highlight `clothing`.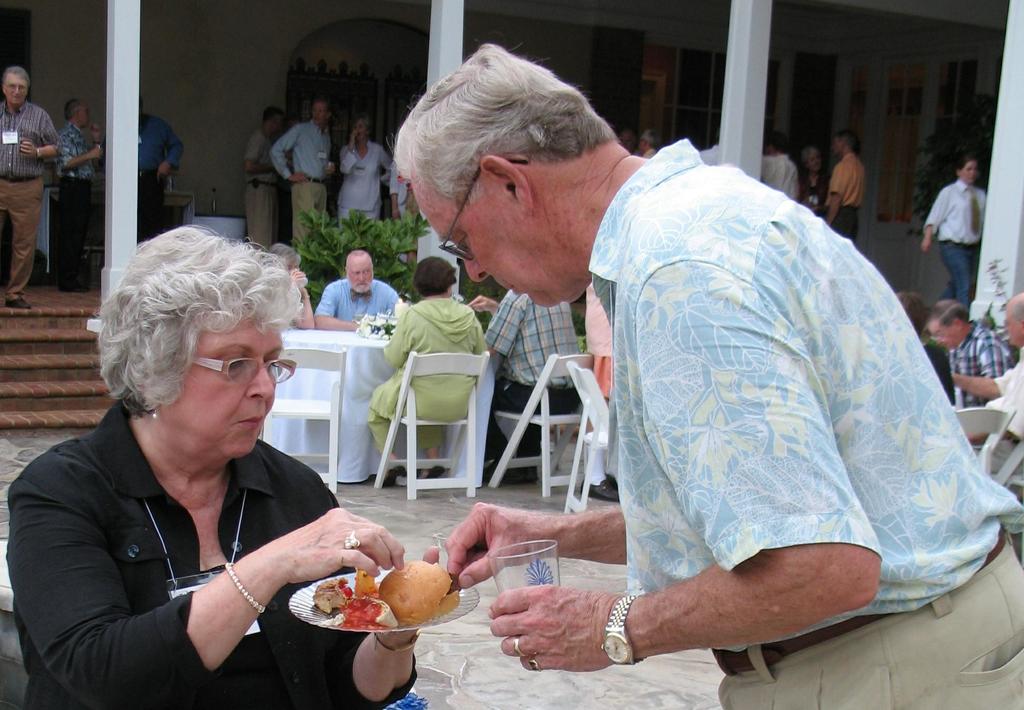
Highlighted region: rect(556, 113, 1004, 665).
